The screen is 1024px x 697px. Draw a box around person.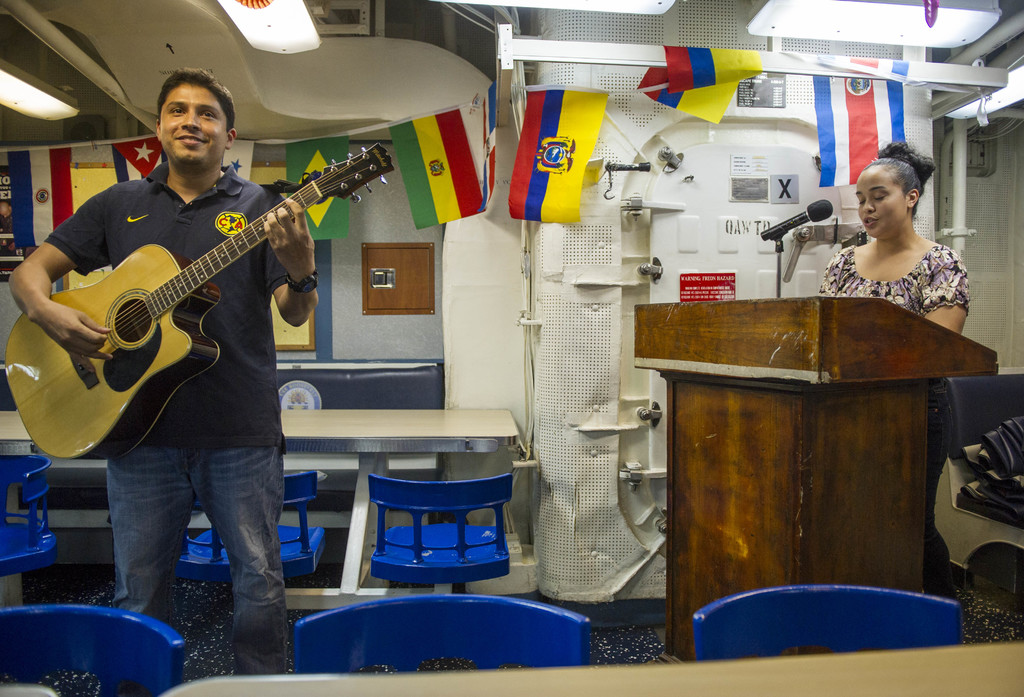
(6,68,320,673).
